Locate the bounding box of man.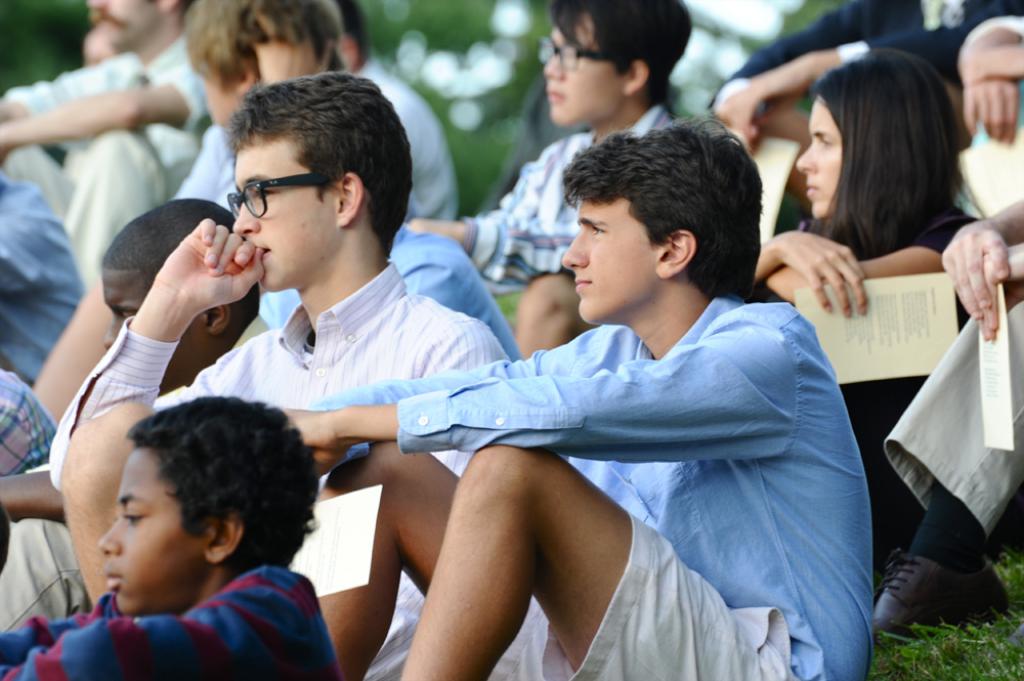
Bounding box: box=[0, 0, 211, 291].
